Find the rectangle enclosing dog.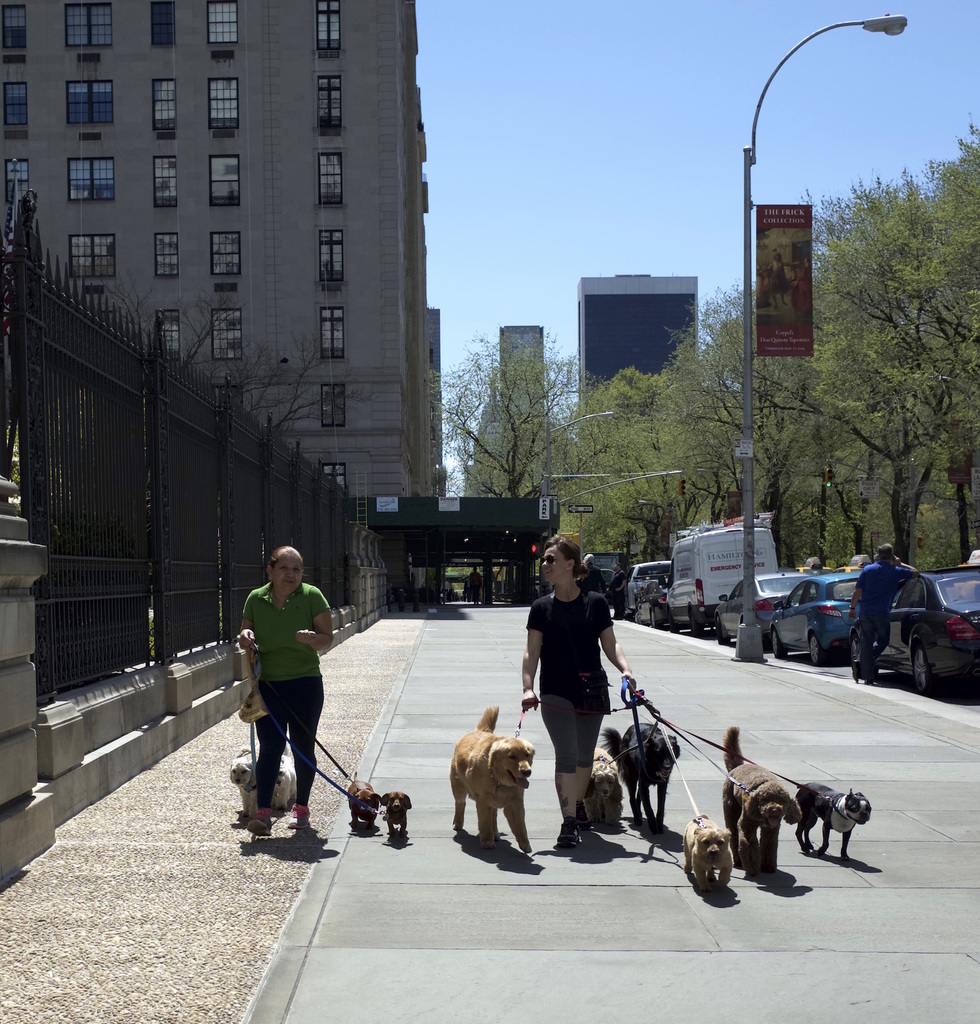
box=[376, 794, 416, 848].
